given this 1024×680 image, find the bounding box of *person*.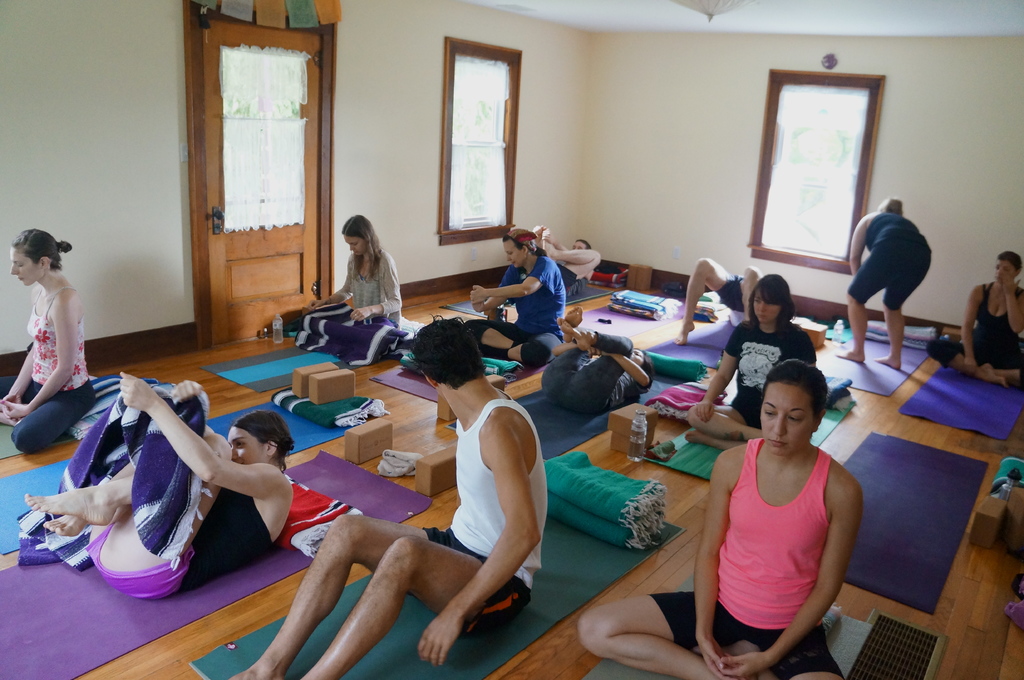
bbox=(467, 228, 563, 374).
